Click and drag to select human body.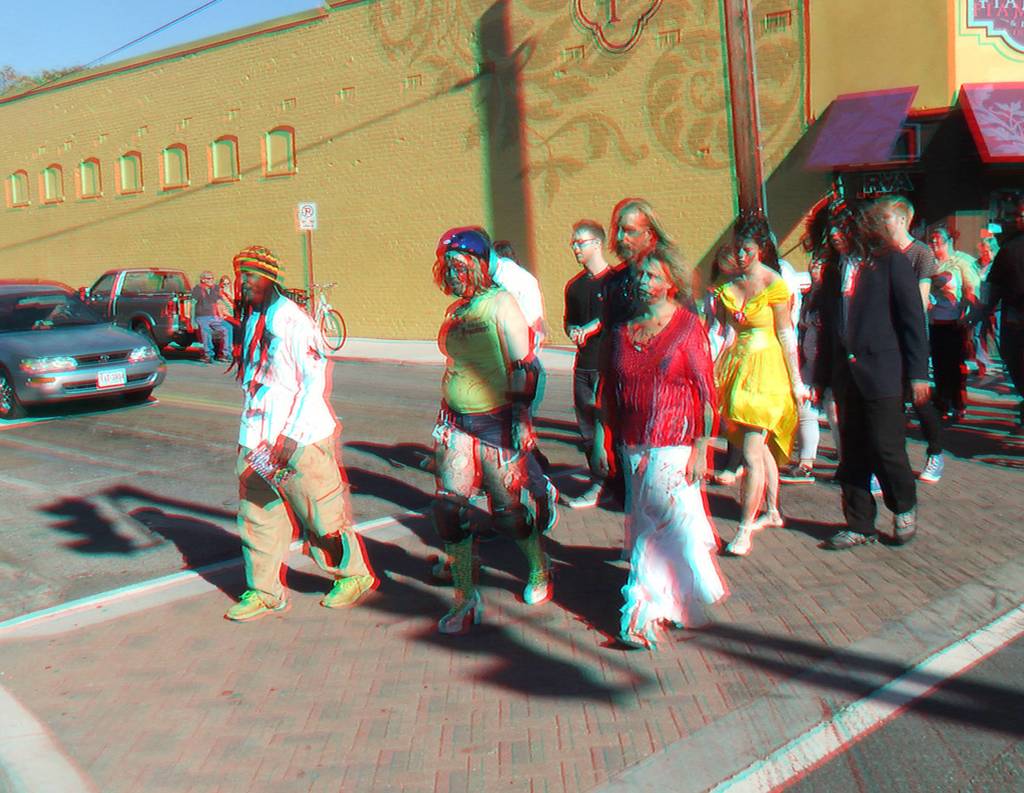
Selection: (left=708, top=209, right=824, bottom=559).
